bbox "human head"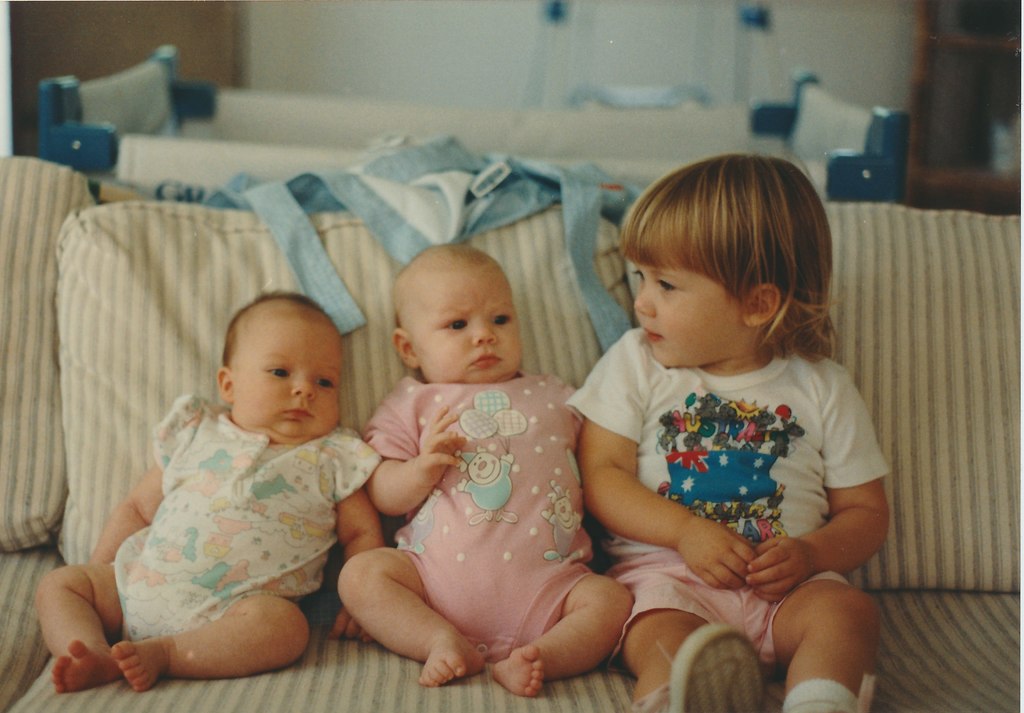
616/156/838/369
